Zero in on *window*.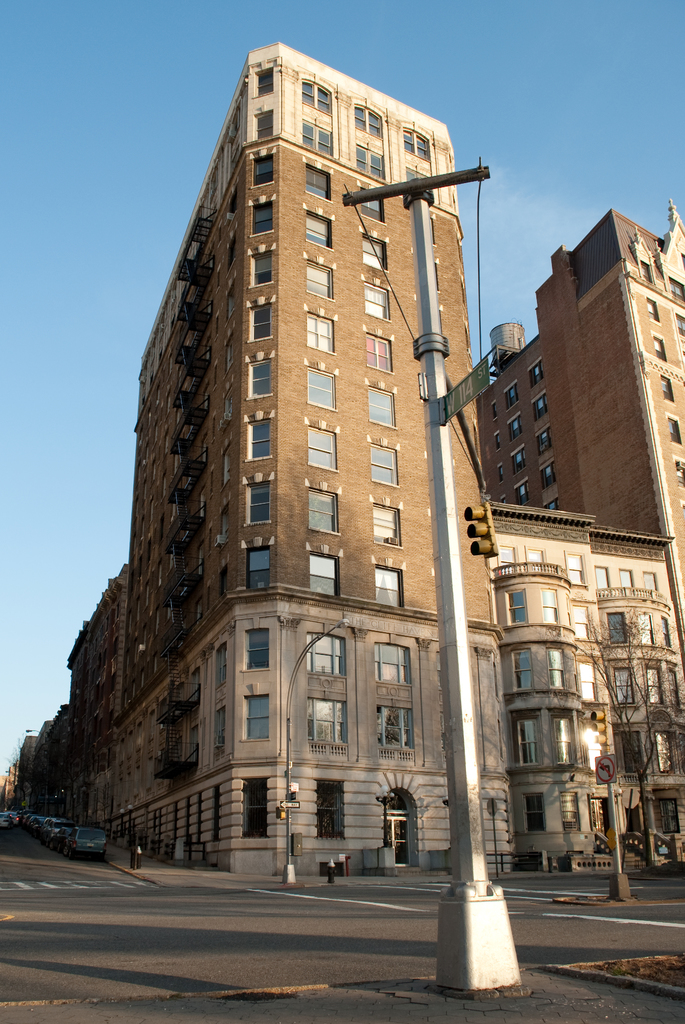
Zeroed in: 374,497,400,545.
